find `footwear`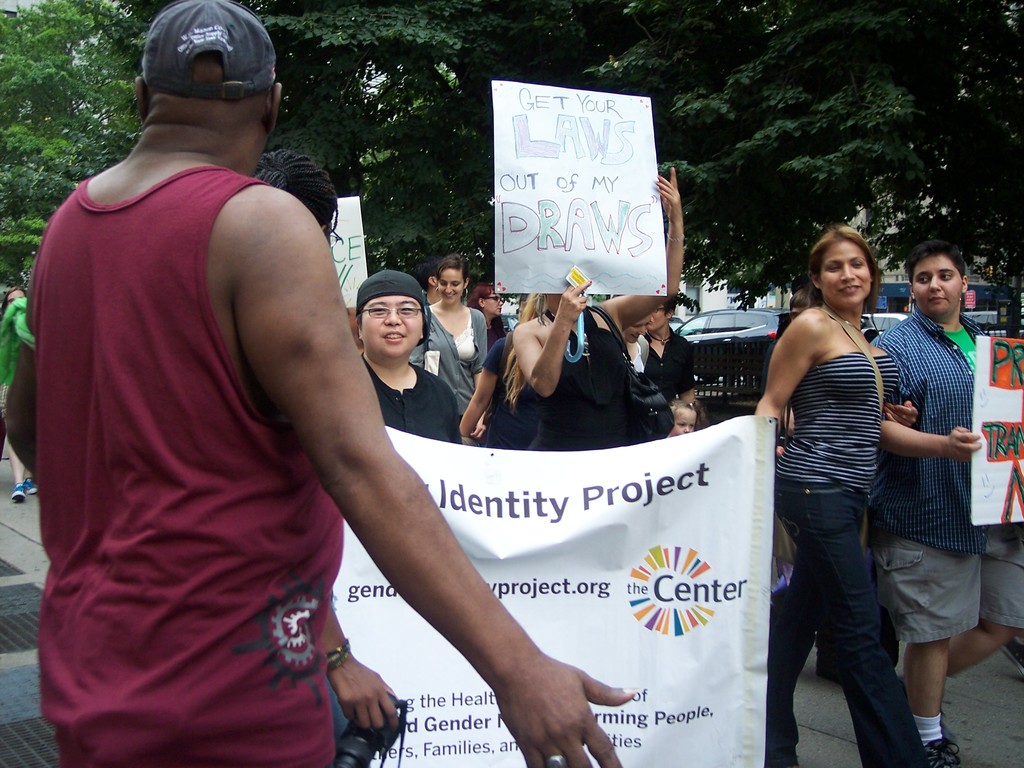
(921, 736, 961, 767)
